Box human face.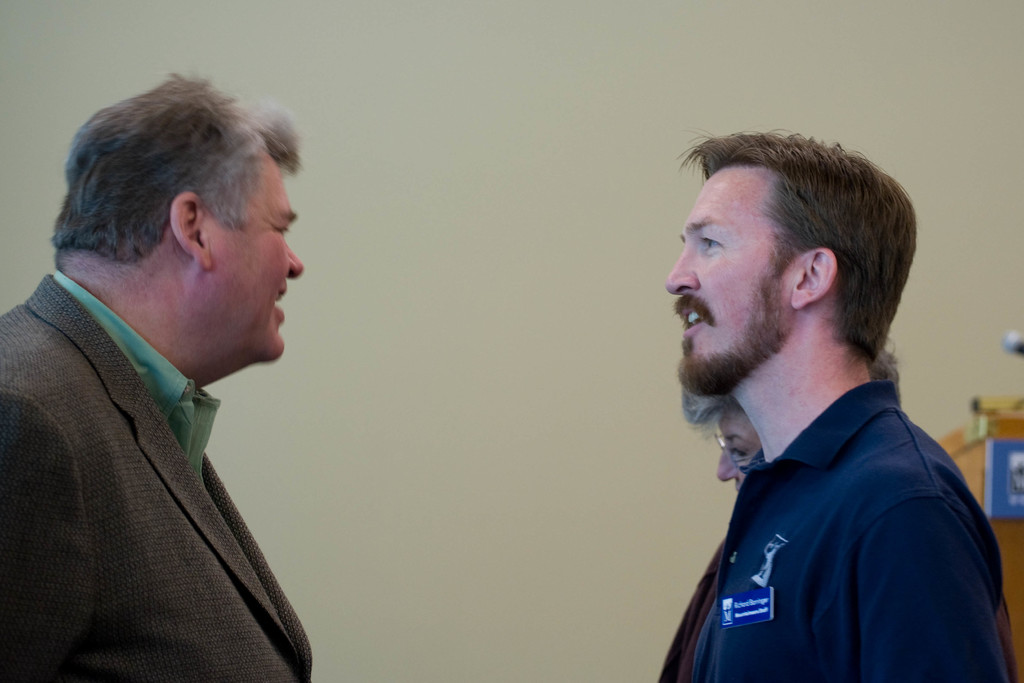
Rect(196, 154, 304, 361).
